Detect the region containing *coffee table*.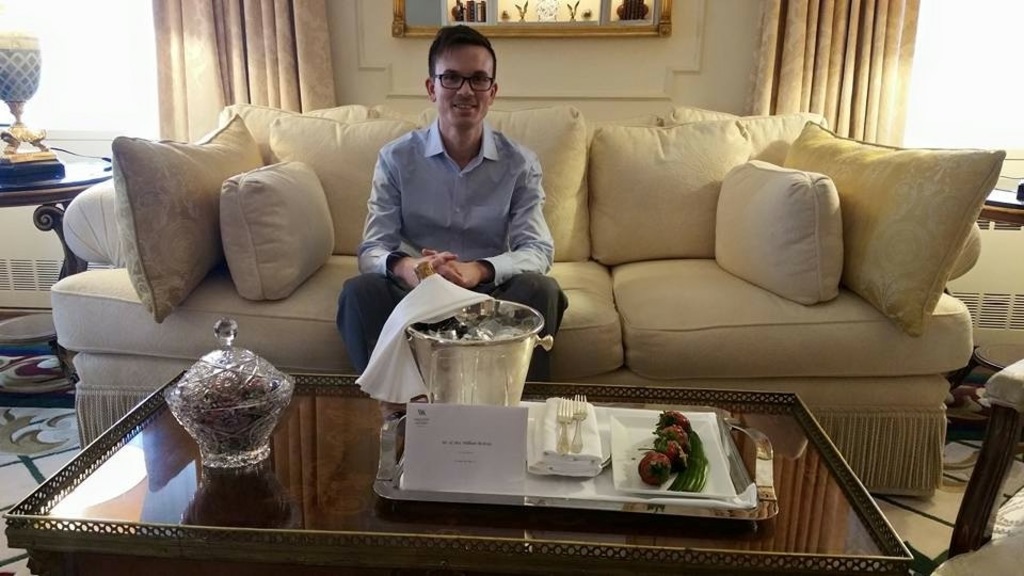
Rect(0, 139, 124, 412).
